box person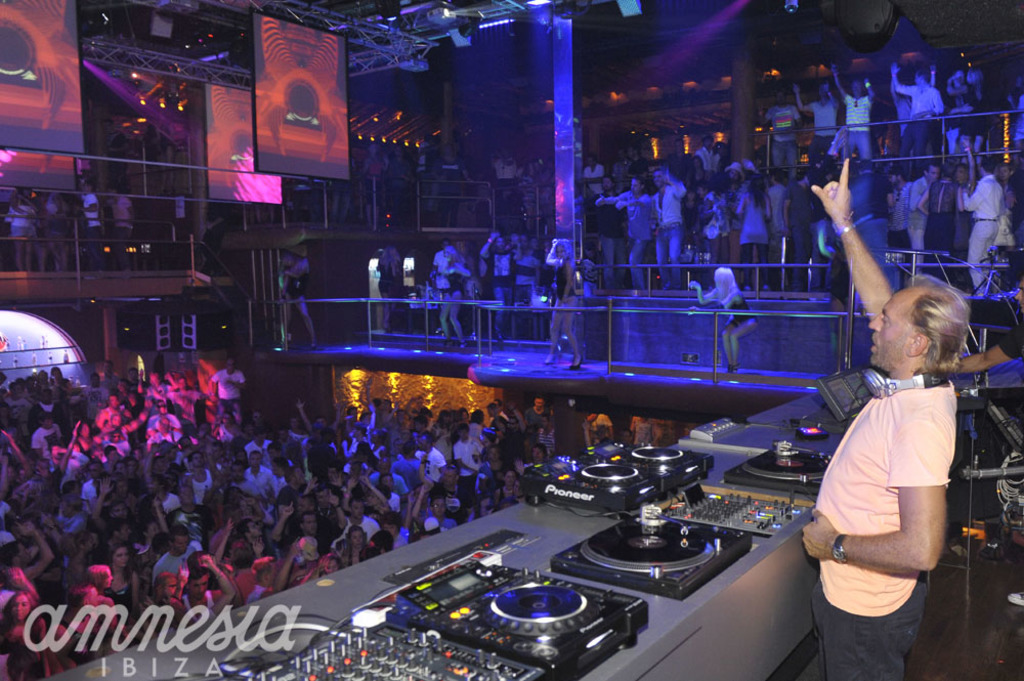
bbox=[376, 244, 399, 328]
